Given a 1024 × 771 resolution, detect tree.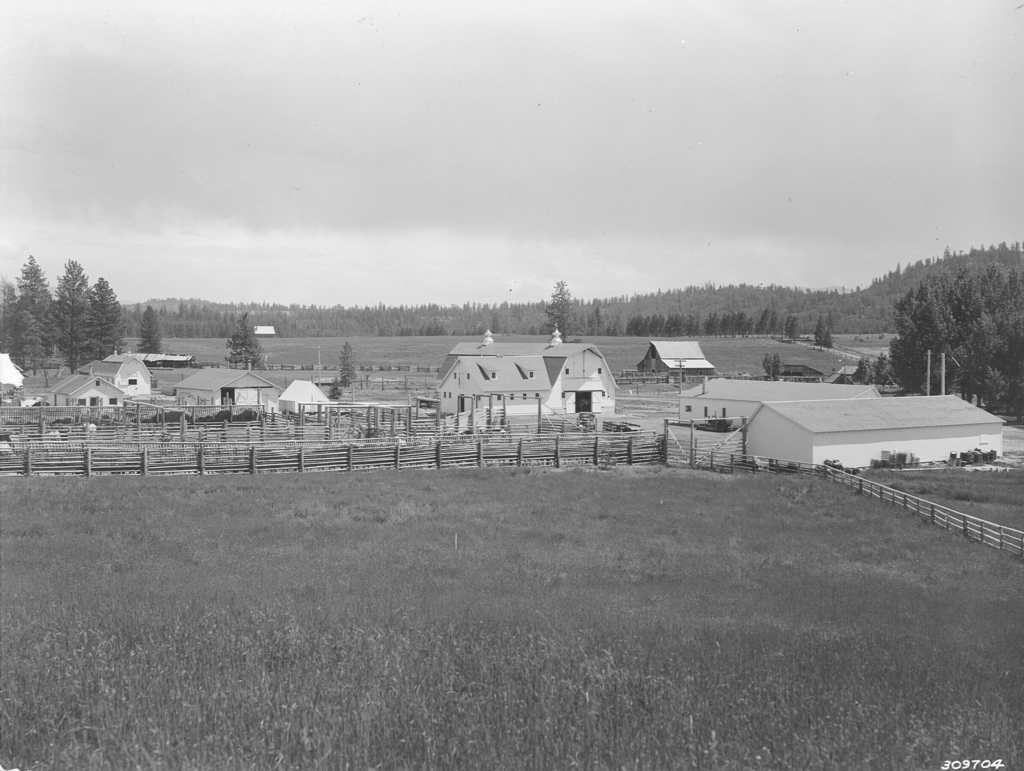
l=138, t=306, r=162, b=356.
